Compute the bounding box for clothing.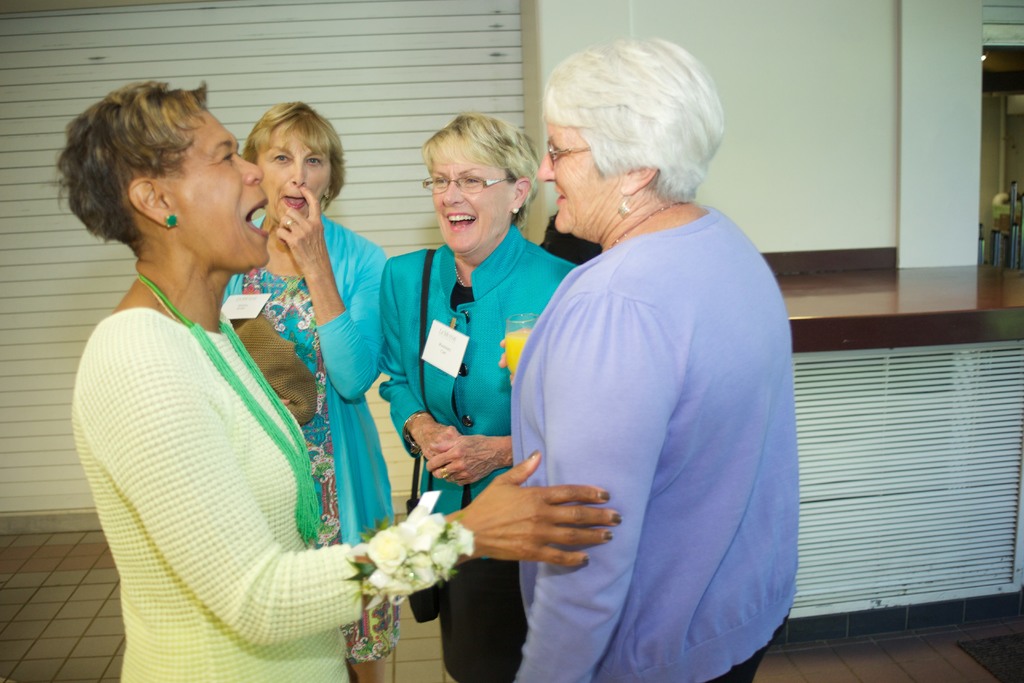
<region>387, 237, 571, 682</region>.
